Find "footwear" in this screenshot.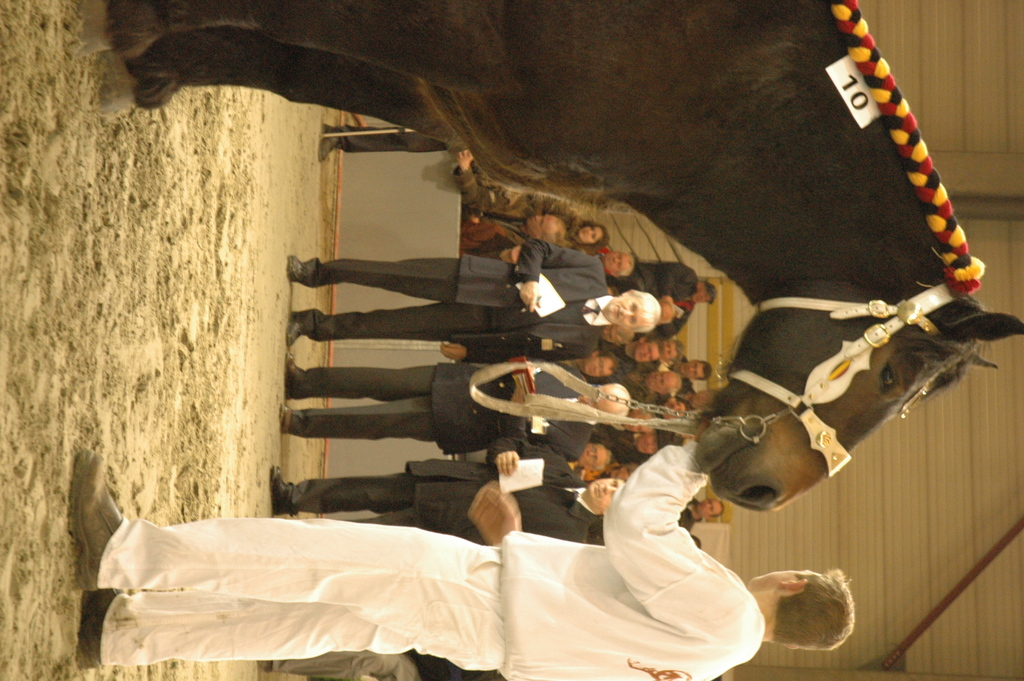
The bounding box for "footwear" is (x1=70, y1=446, x2=125, y2=591).
